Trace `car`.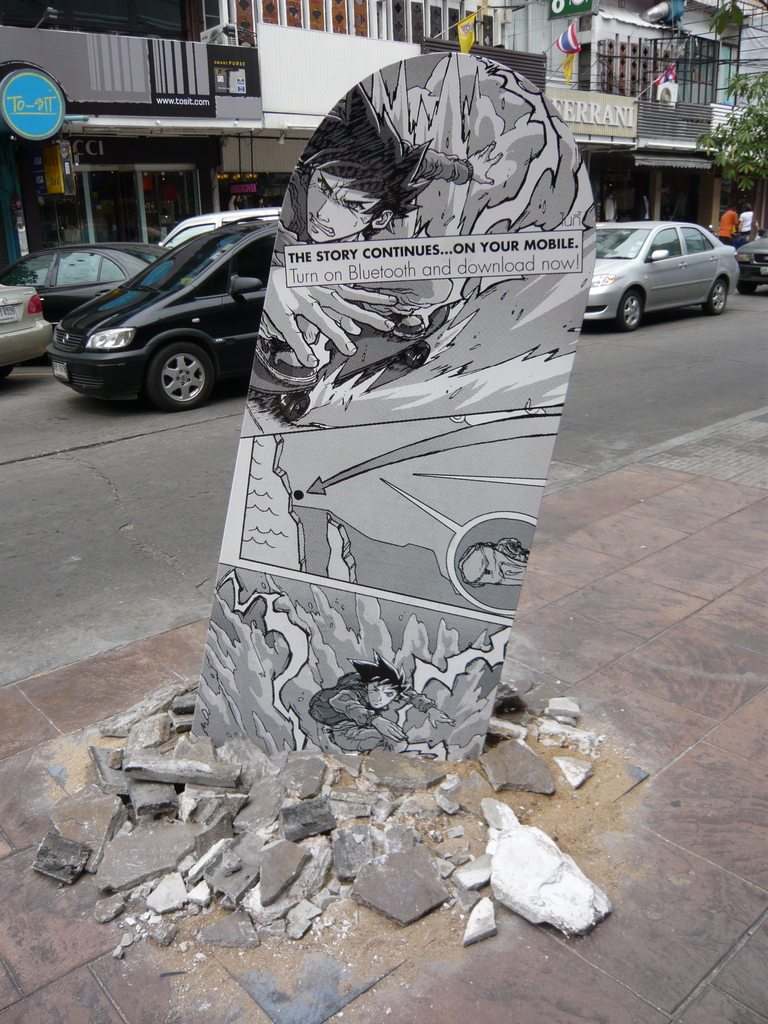
Traced to rect(567, 199, 748, 308).
